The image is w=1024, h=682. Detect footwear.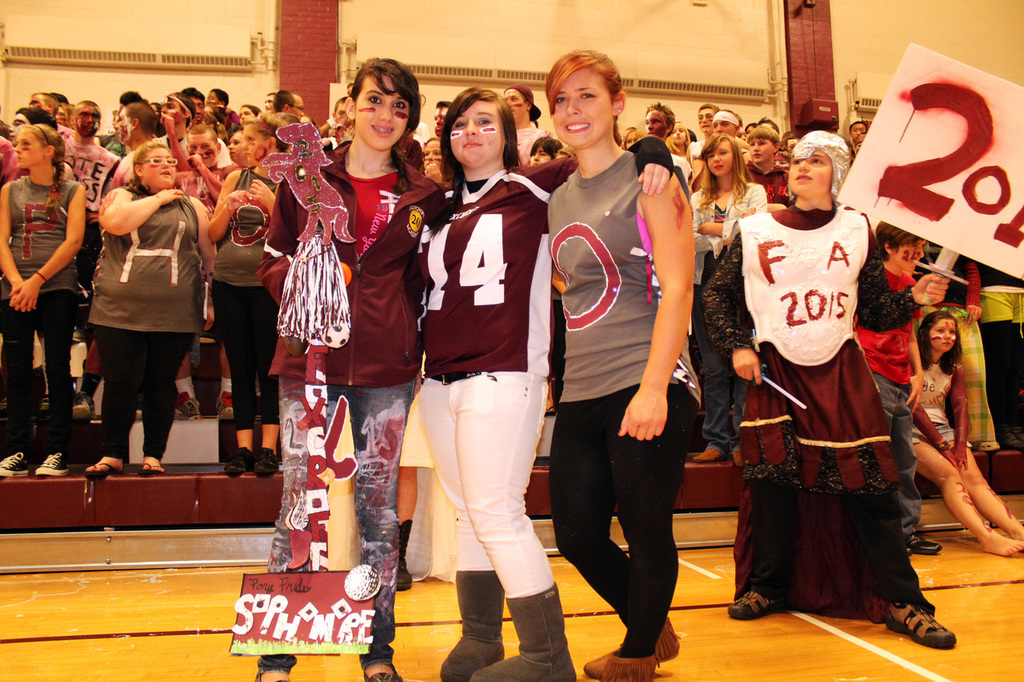
Detection: [left=140, top=458, right=163, bottom=477].
